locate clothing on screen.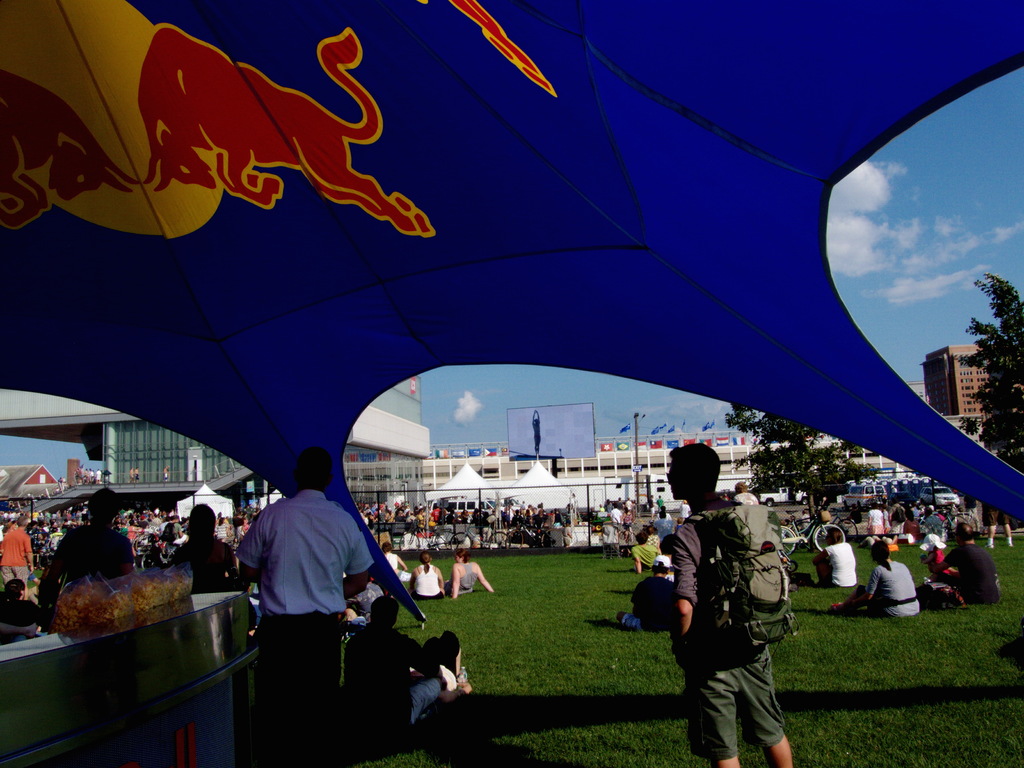
On screen at left=0, top=529, right=34, bottom=584.
